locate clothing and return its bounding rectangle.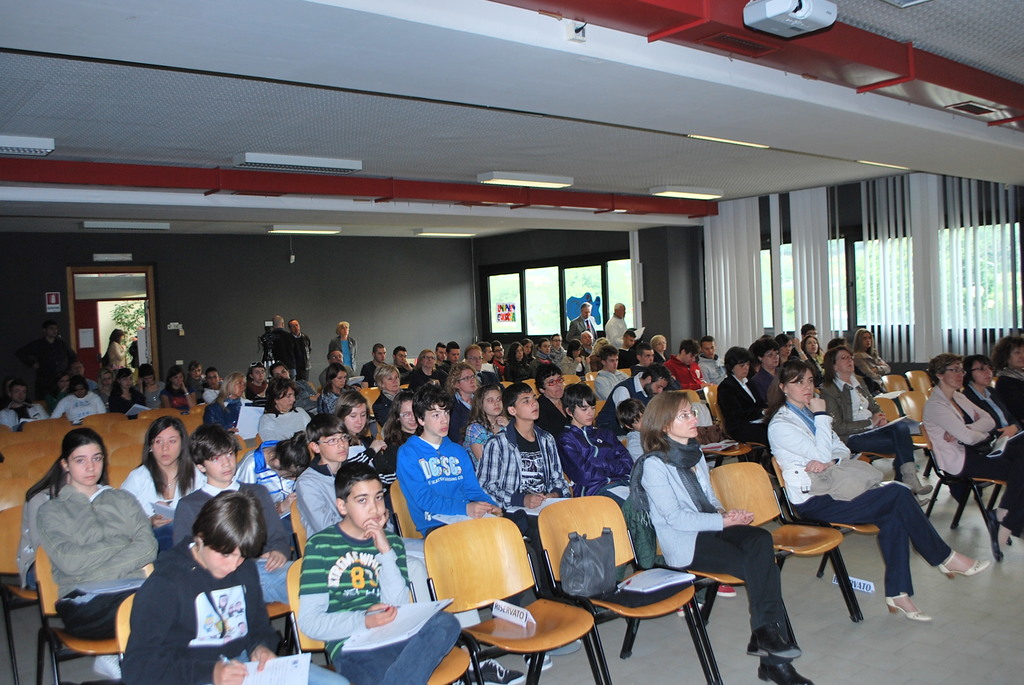
127, 340, 141, 372.
